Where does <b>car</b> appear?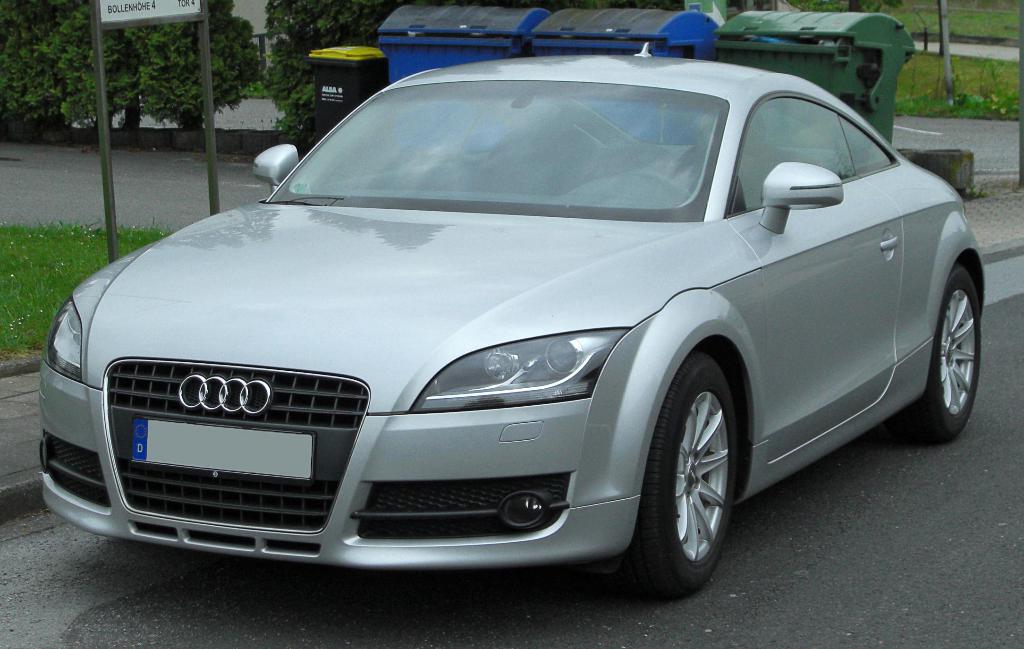
Appears at rect(40, 26, 969, 606).
